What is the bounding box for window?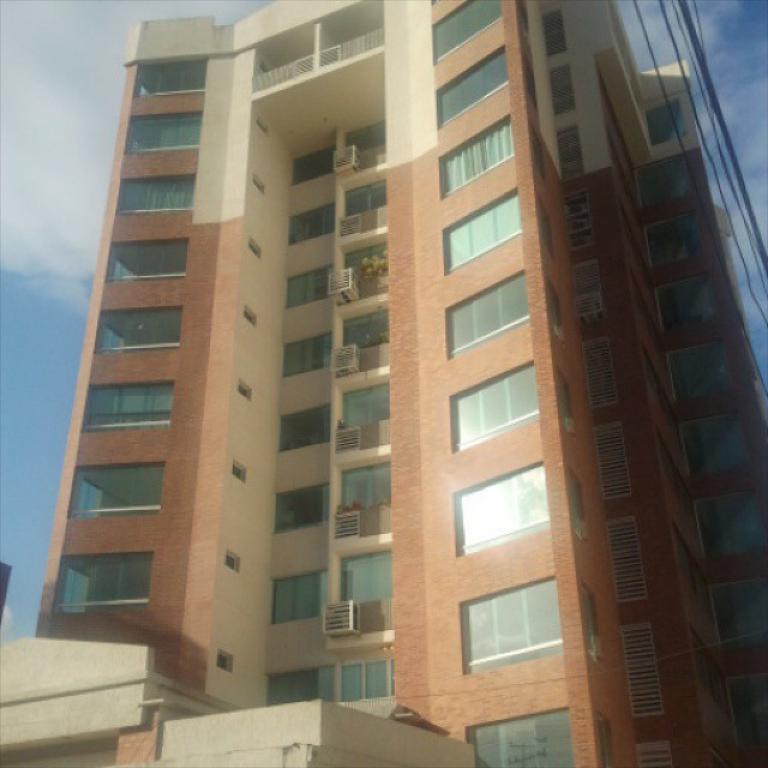
box=[724, 680, 767, 751].
